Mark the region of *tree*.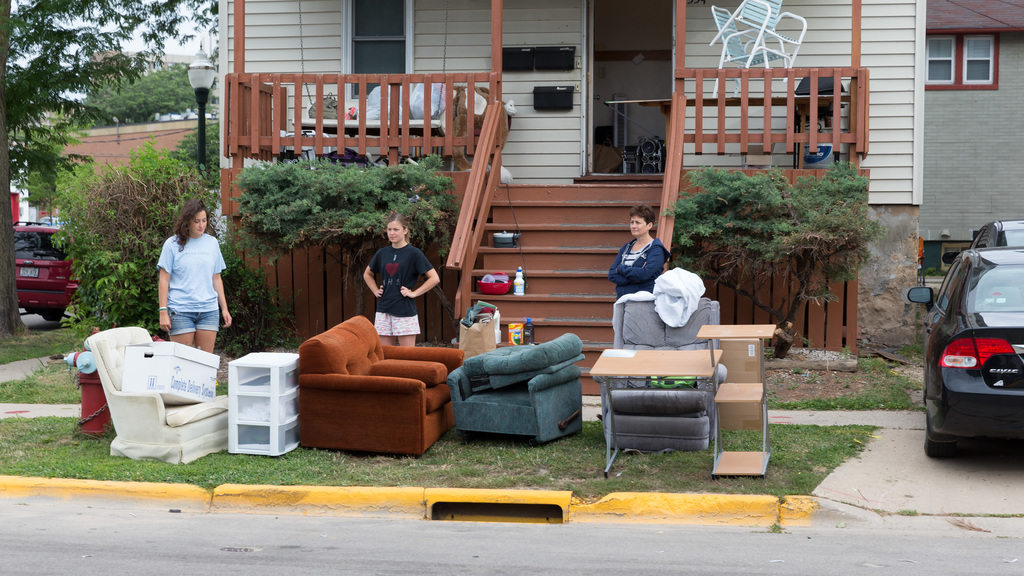
Region: crop(661, 158, 879, 347).
